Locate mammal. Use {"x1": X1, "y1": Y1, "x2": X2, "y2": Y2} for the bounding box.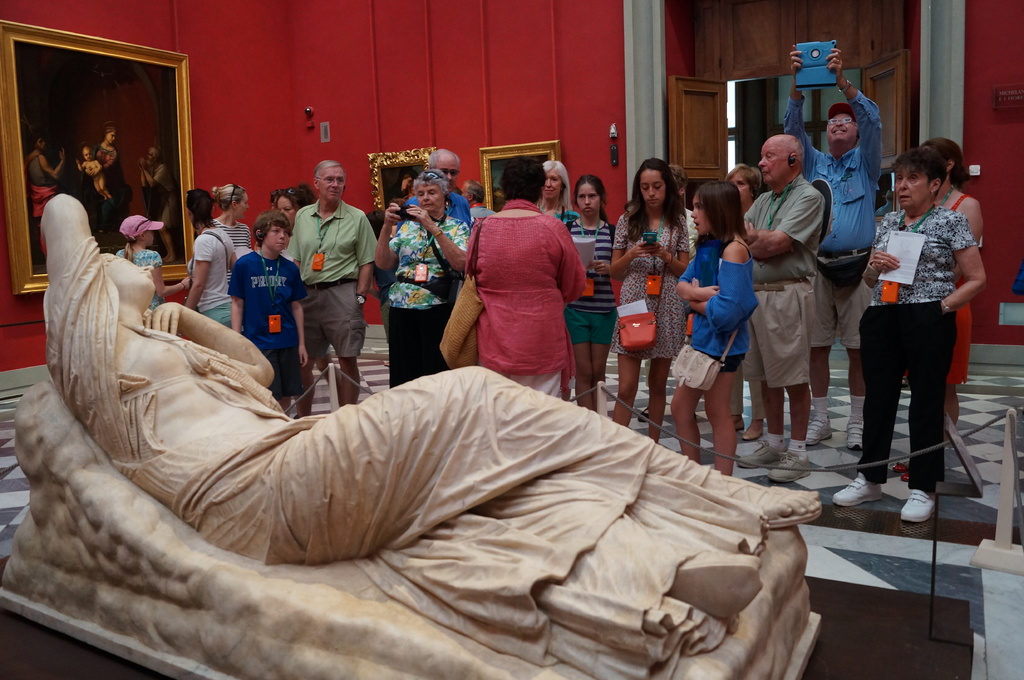
{"x1": 724, "y1": 161, "x2": 765, "y2": 434}.
